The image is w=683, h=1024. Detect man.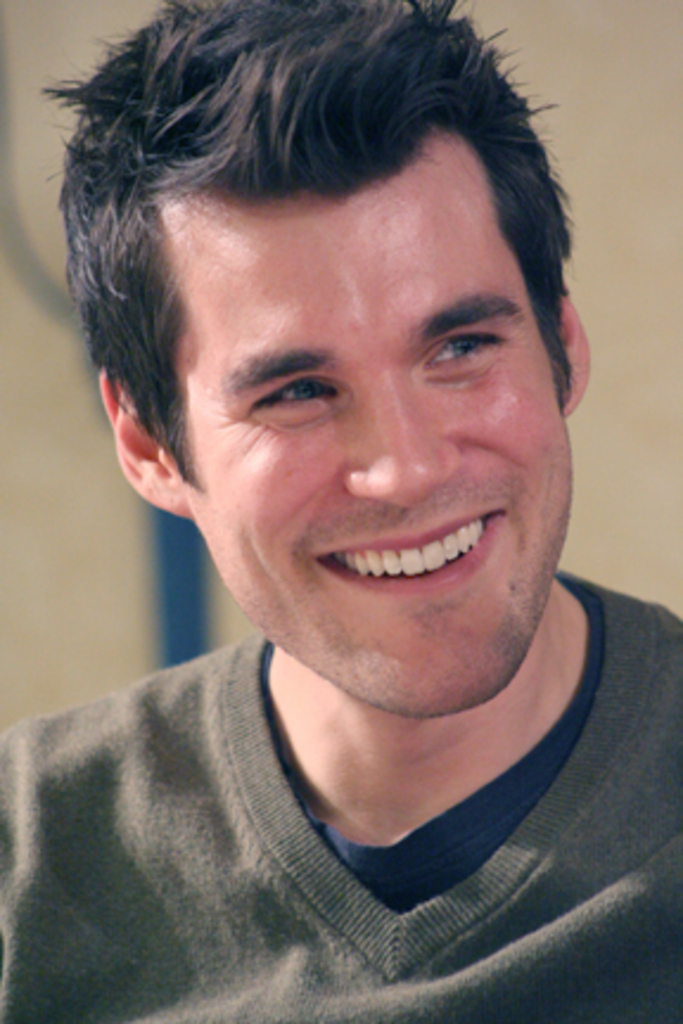
Detection: 0 0 676 993.
